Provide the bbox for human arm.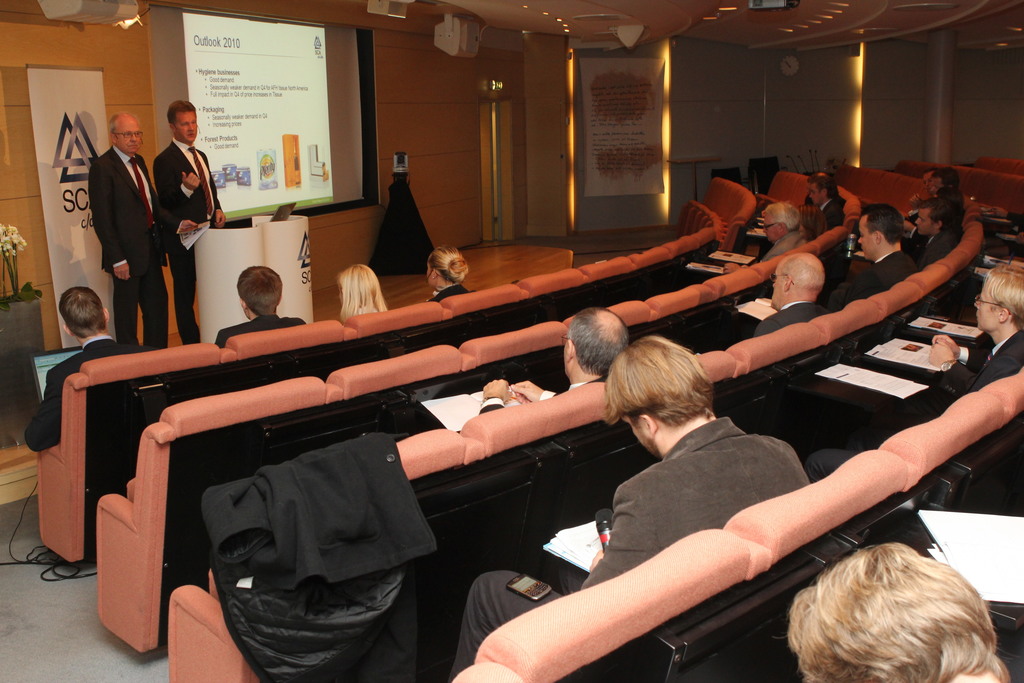
<bbox>929, 335, 1002, 393</bbox>.
